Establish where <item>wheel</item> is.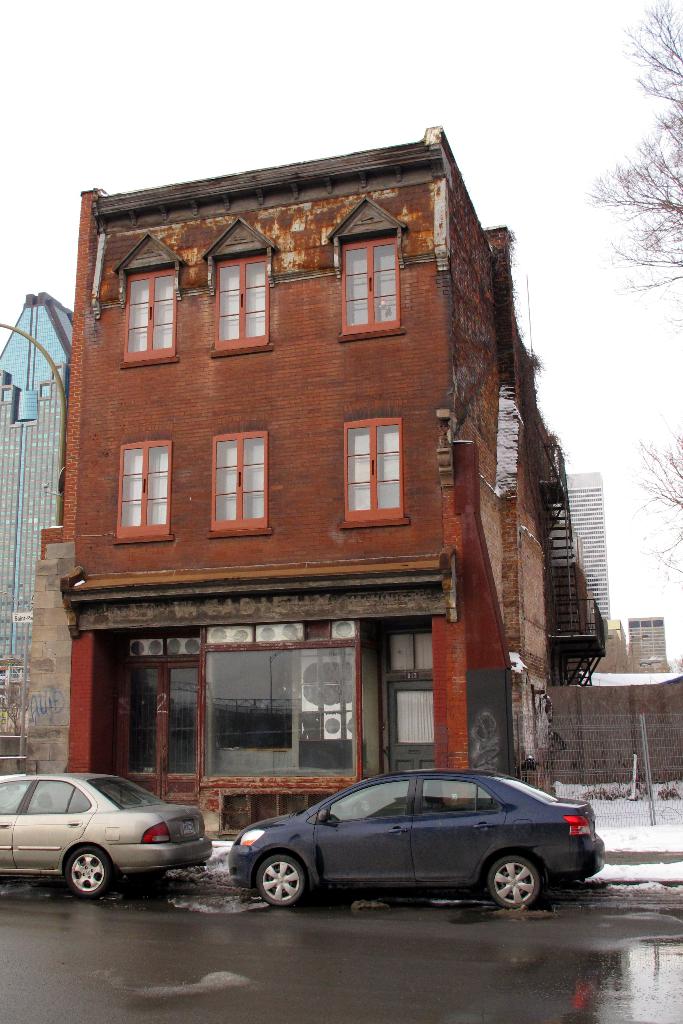
Established at left=67, top=844, right=104, bottom=900.
